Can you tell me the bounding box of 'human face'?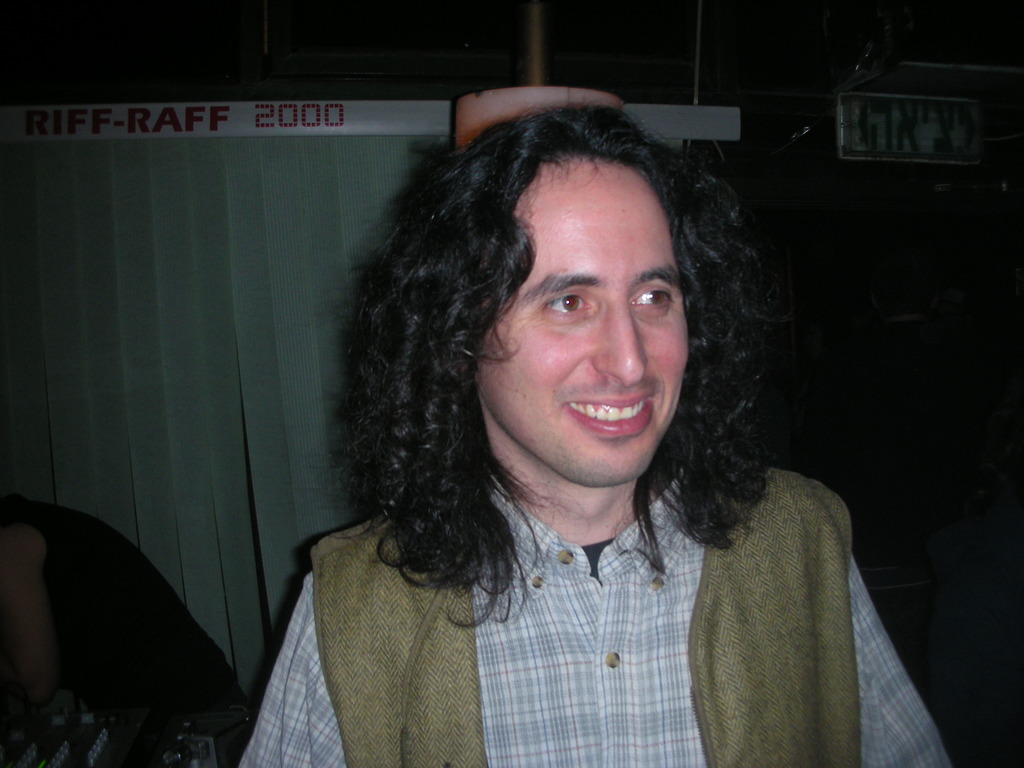
{"x1": 476, "y1": 159, "x2": 696, "y2": 479}.
